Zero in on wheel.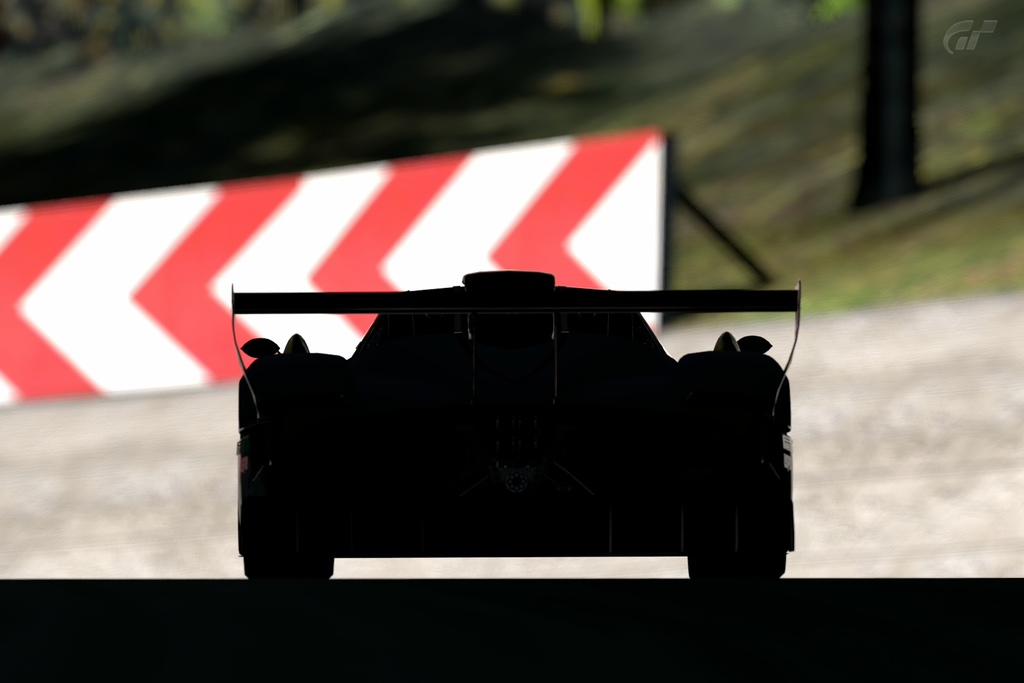
Zeroed in: (324, 553, 335, 578).
